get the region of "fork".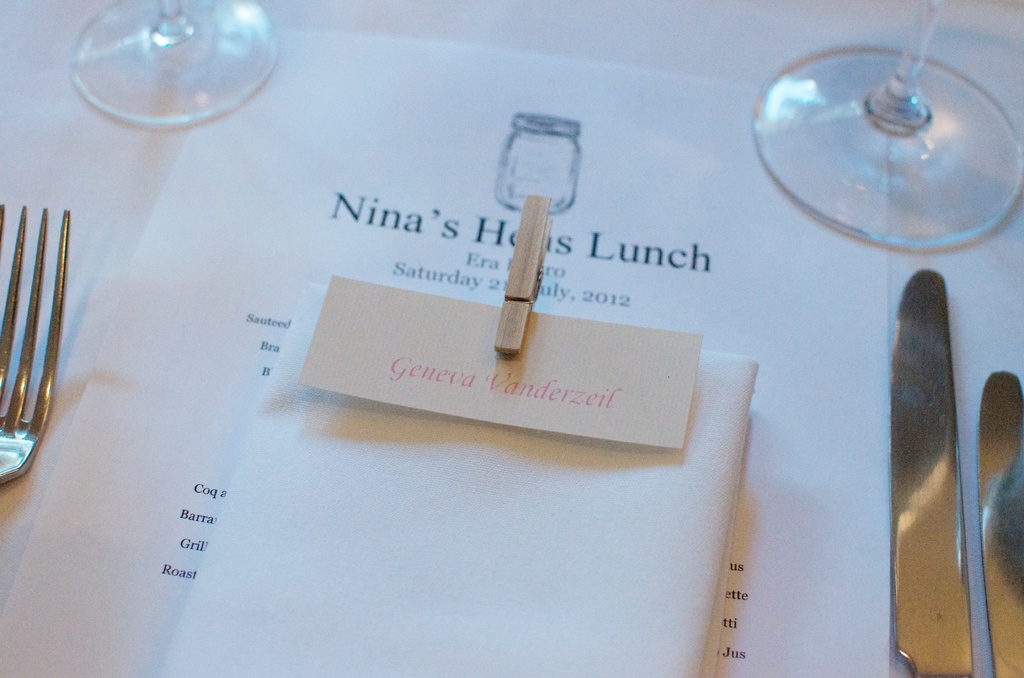
bbox=[0, 203, 67, 489].
